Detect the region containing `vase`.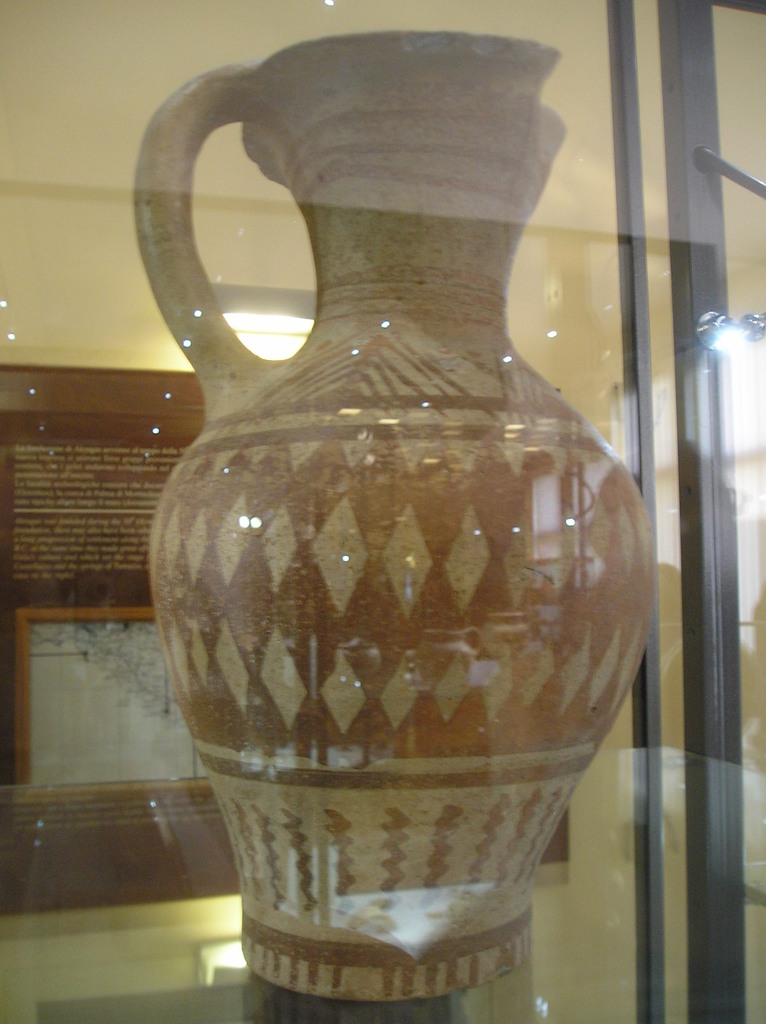
{"x1": 131, "y1": 36, "x2": 658, "y2": 1005}.
